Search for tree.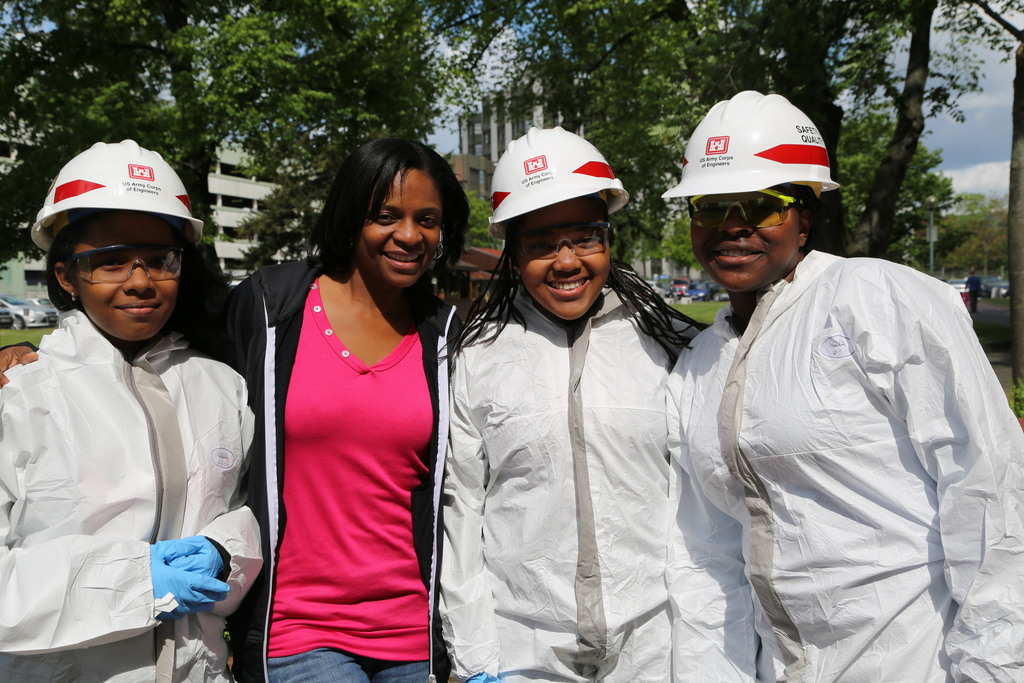
Found at (x1=393, y1=0, x2=718, y2=272).
